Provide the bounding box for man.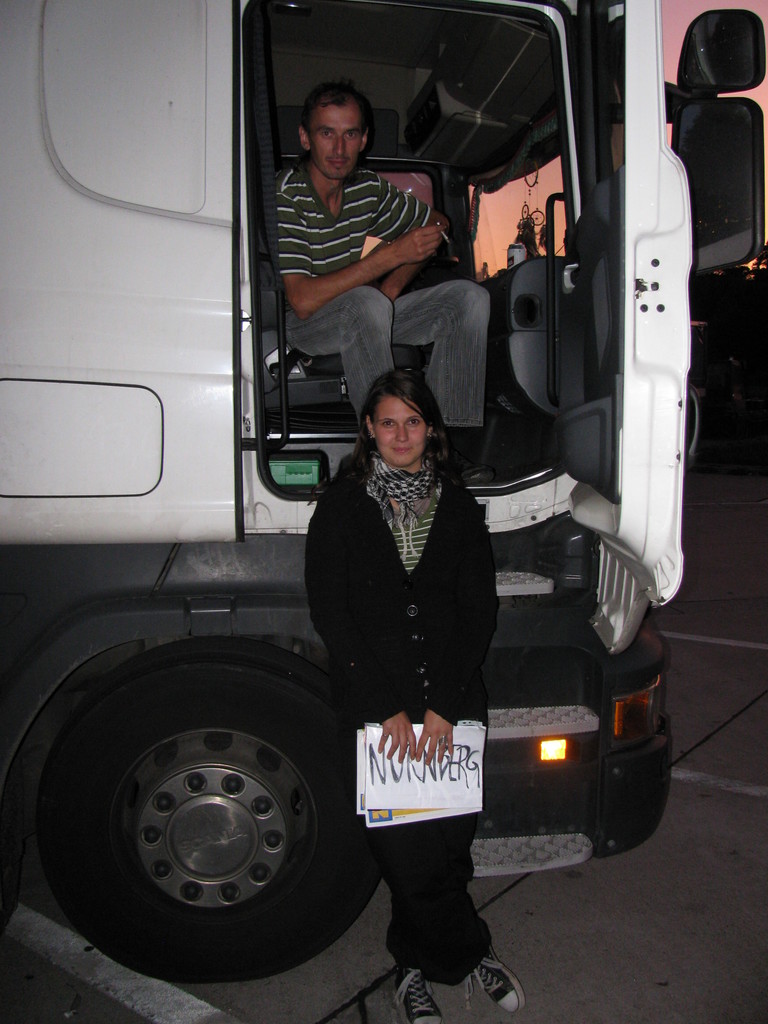
(241, 118, 520, 476).
